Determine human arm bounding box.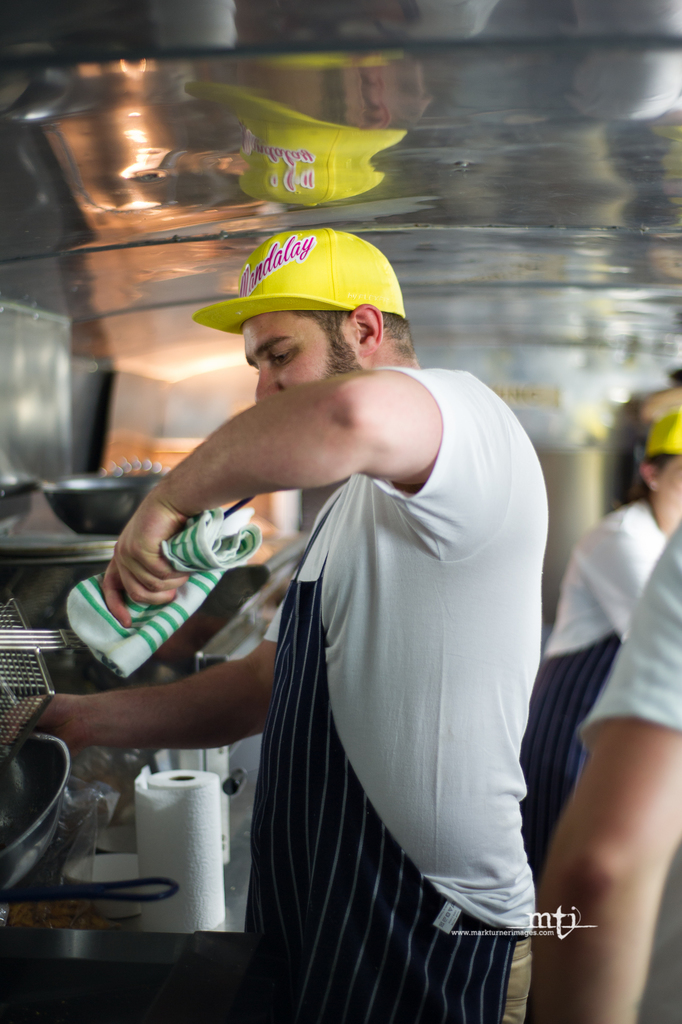
Determined: BBox(79, 359, 471, 581).
